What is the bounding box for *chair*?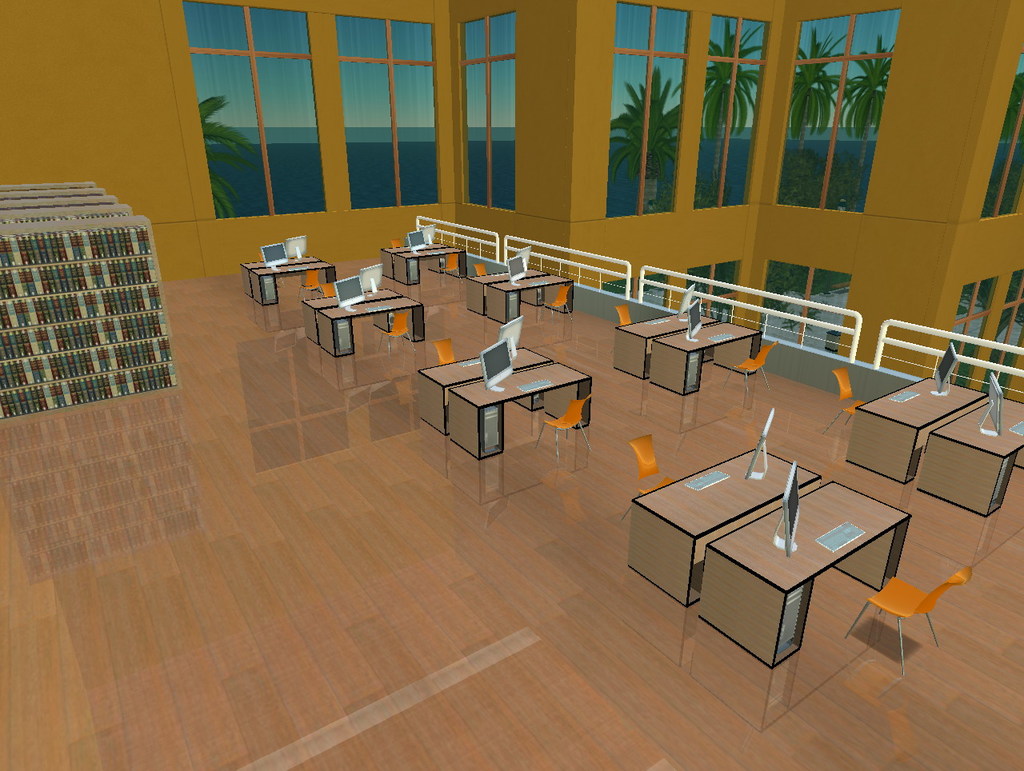
box=[437, 250, 461, 283].
